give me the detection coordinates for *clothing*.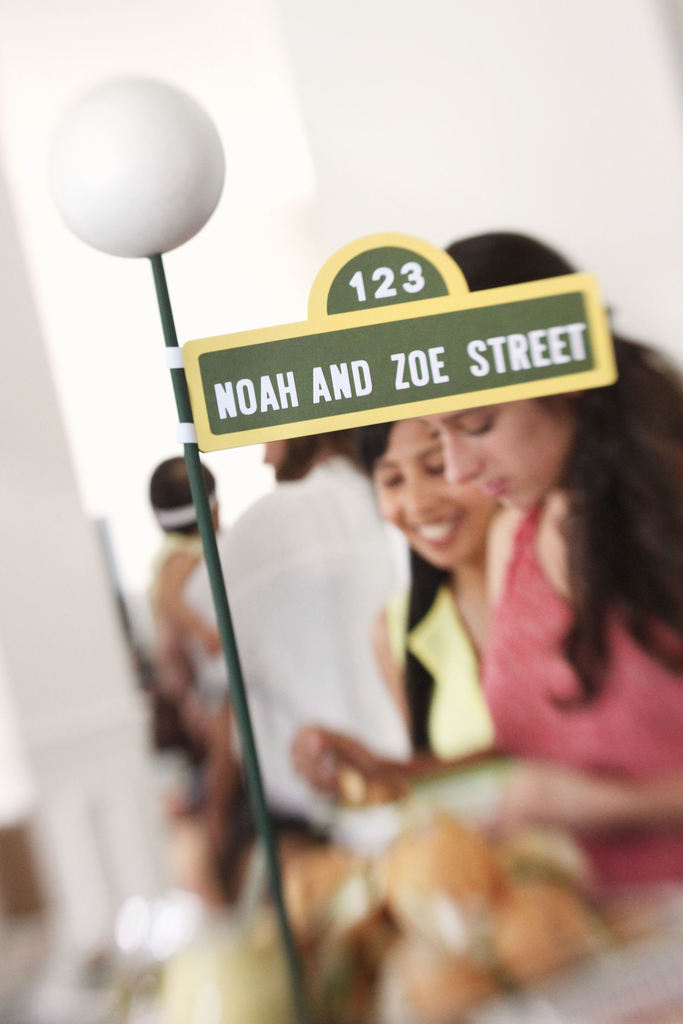
box=[487, 500, 682, 893].
